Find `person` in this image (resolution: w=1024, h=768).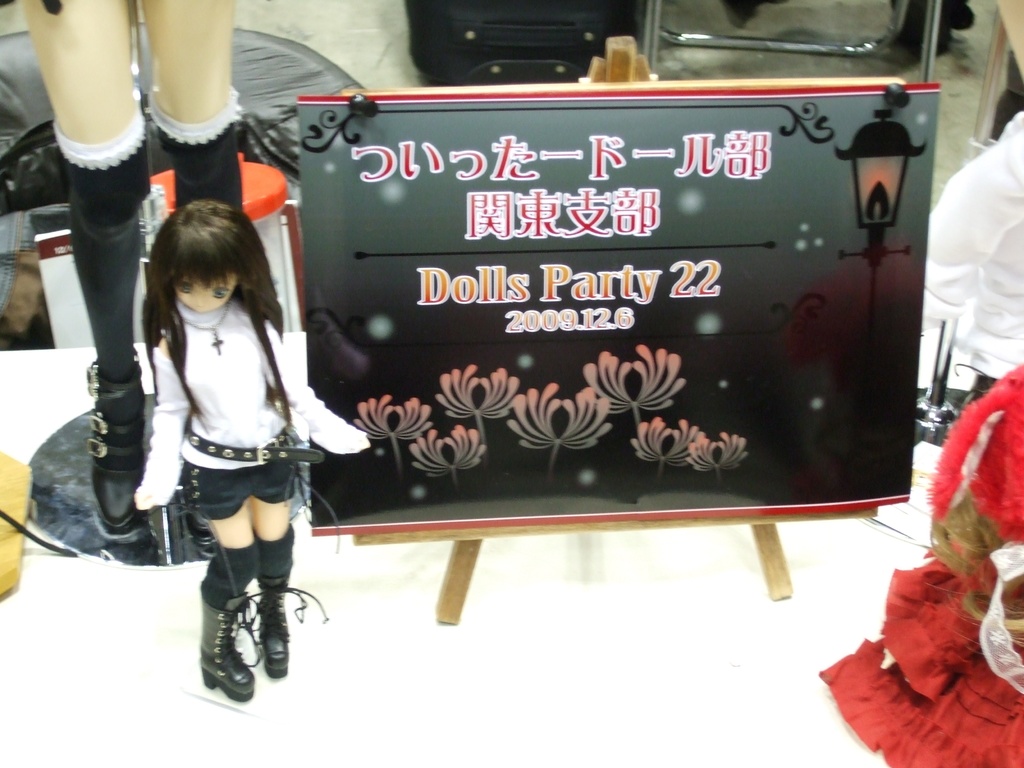
box(4, 0, 236, 538).
